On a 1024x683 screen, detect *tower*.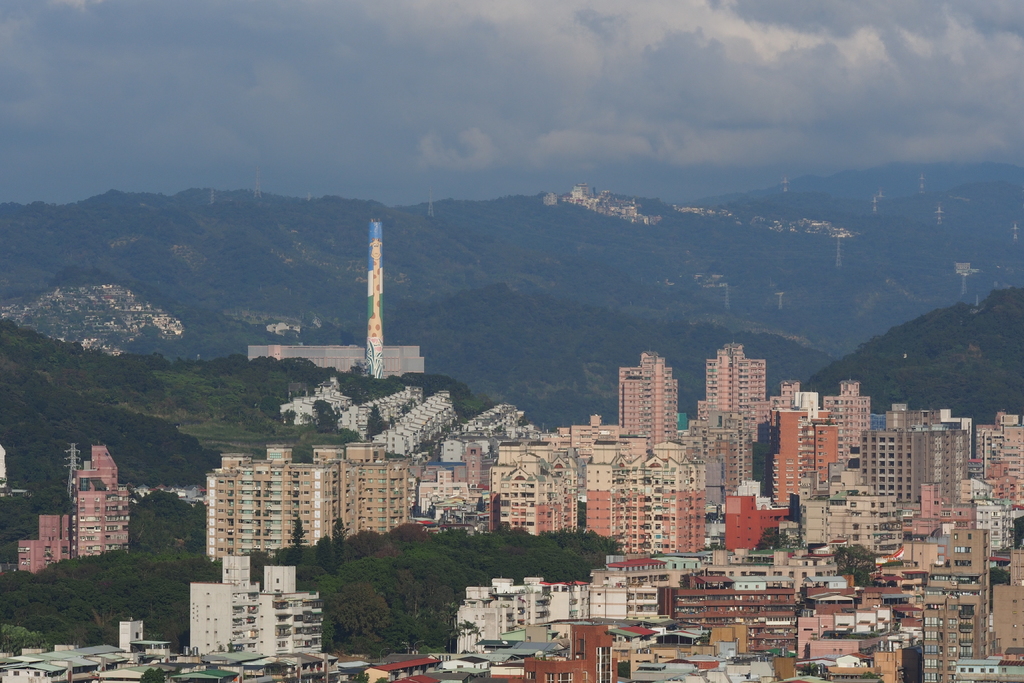
crop(615, 347, 677, 453).
